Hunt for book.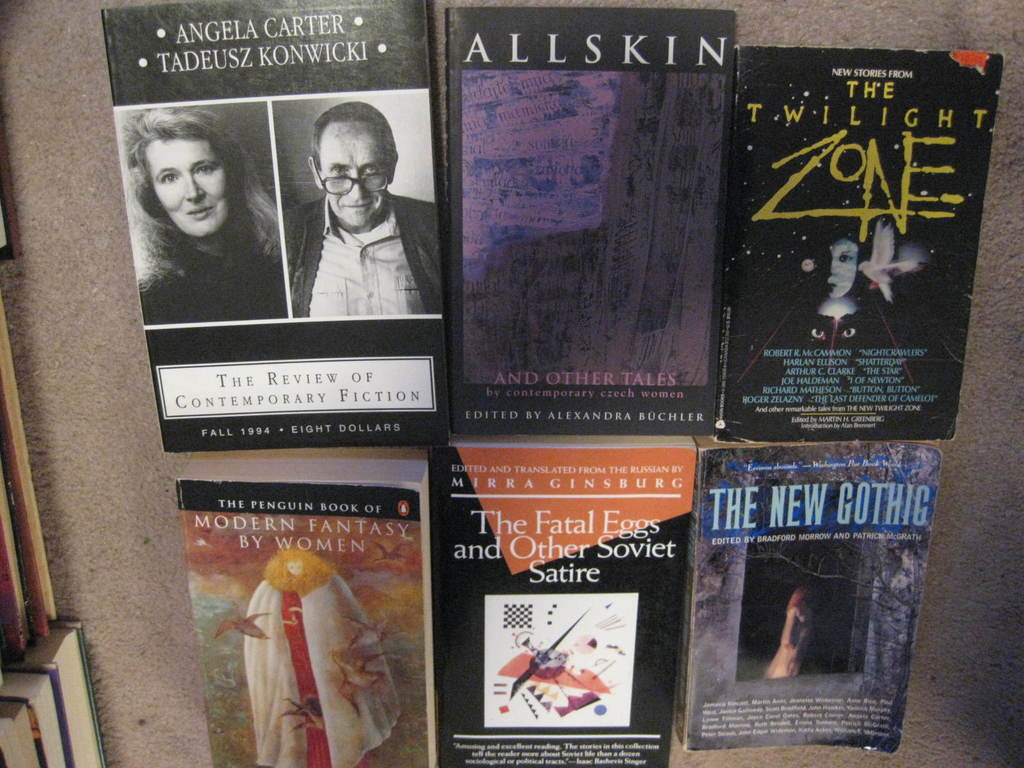
Hunted down at 438, 441, 665, 767.
